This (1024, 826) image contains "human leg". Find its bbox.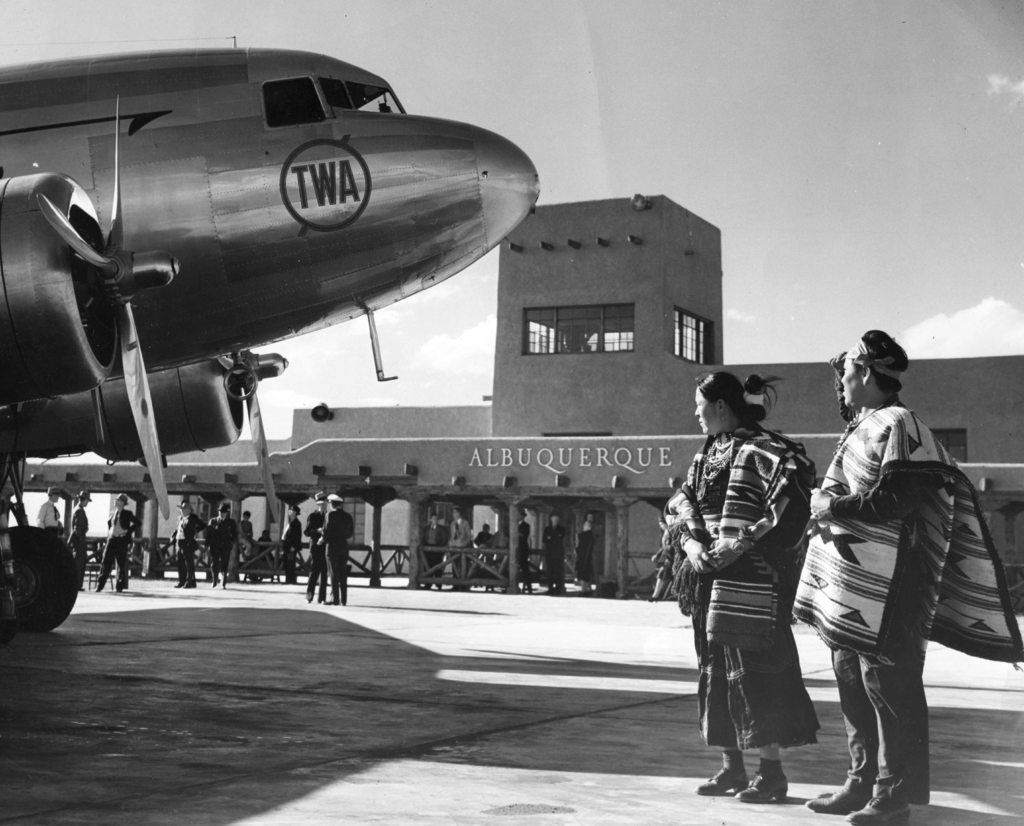
(left=748, top=747, right=771, bottom=800).
